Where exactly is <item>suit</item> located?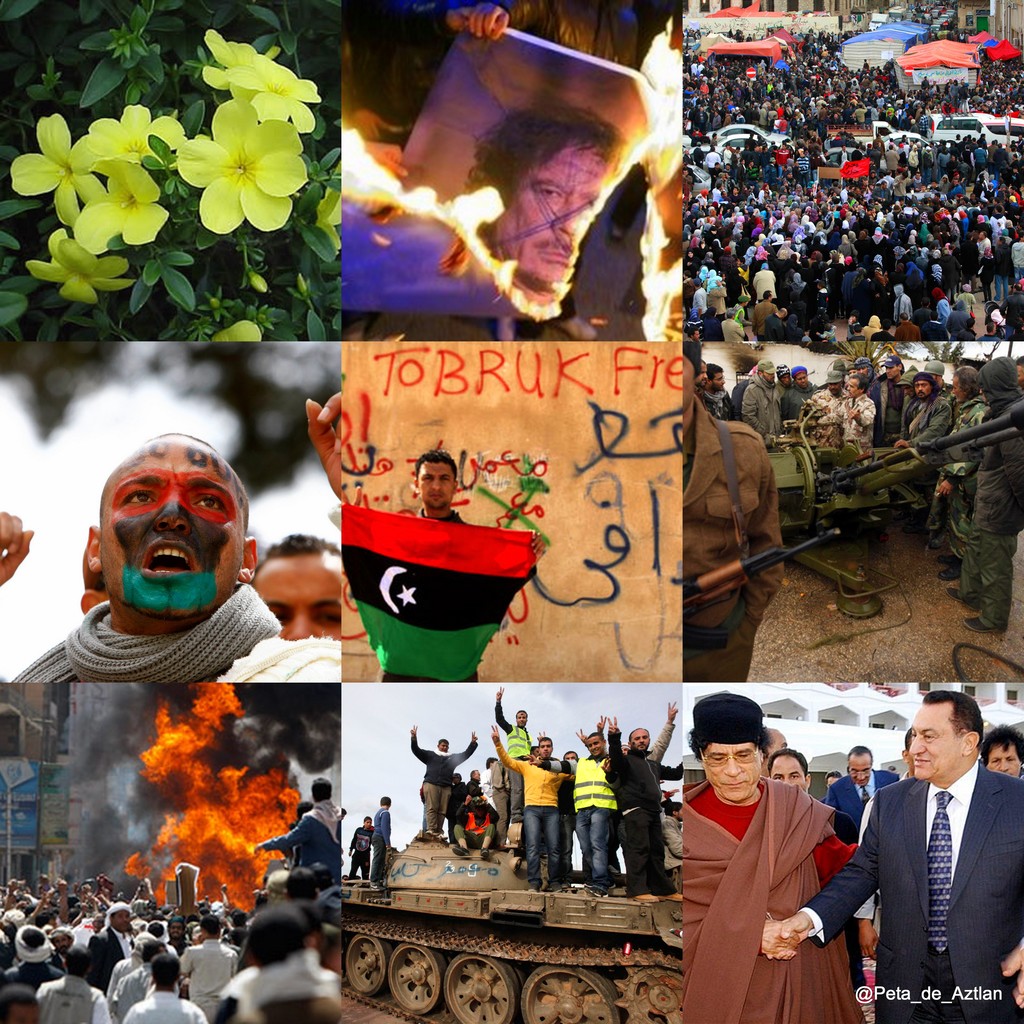
Its bounding box is [x1=808, y1=774, x2=1023, y2=1023].
